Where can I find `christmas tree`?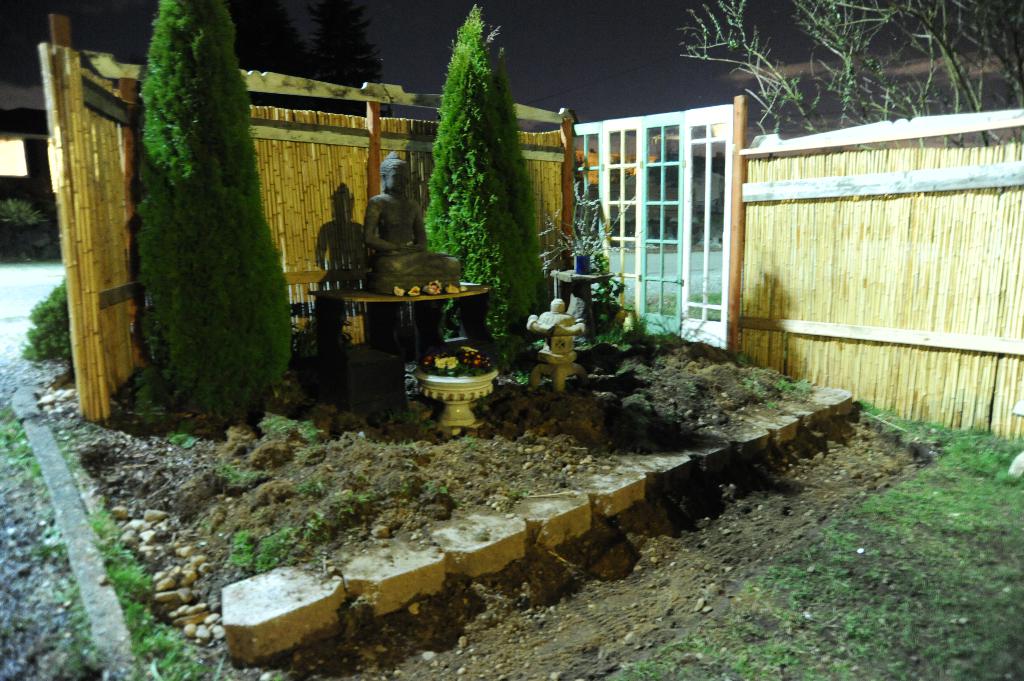
You can find it at x1=141 y1=0 x2=296 y2=415.
